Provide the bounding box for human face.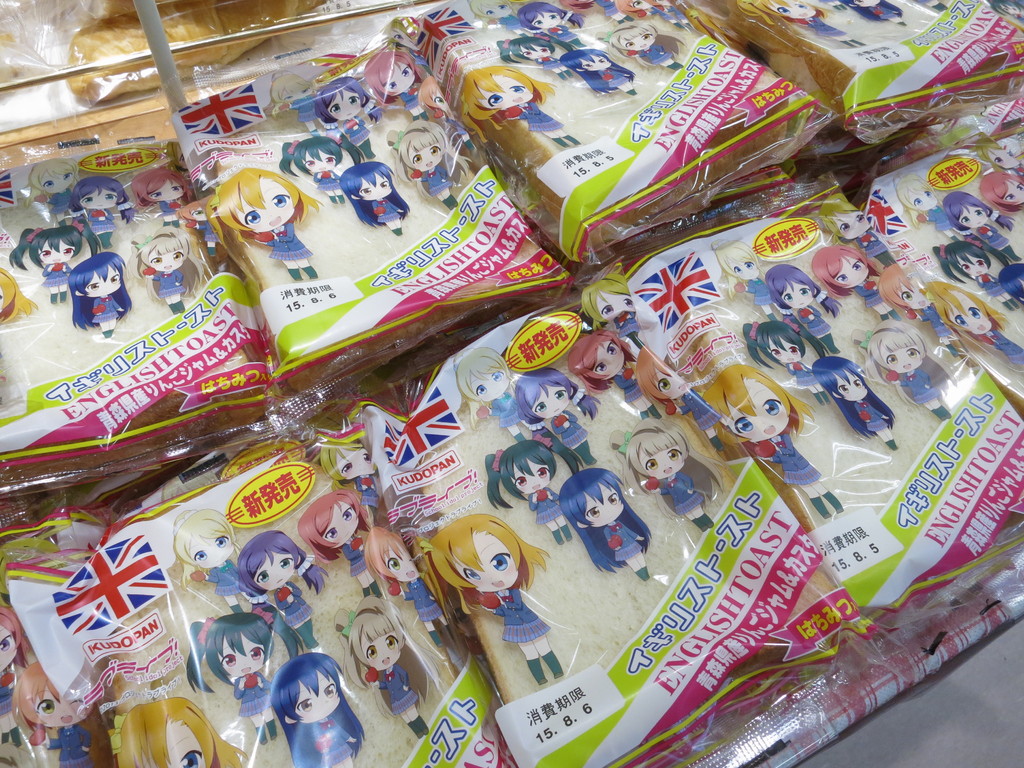
33,684,91,732.
